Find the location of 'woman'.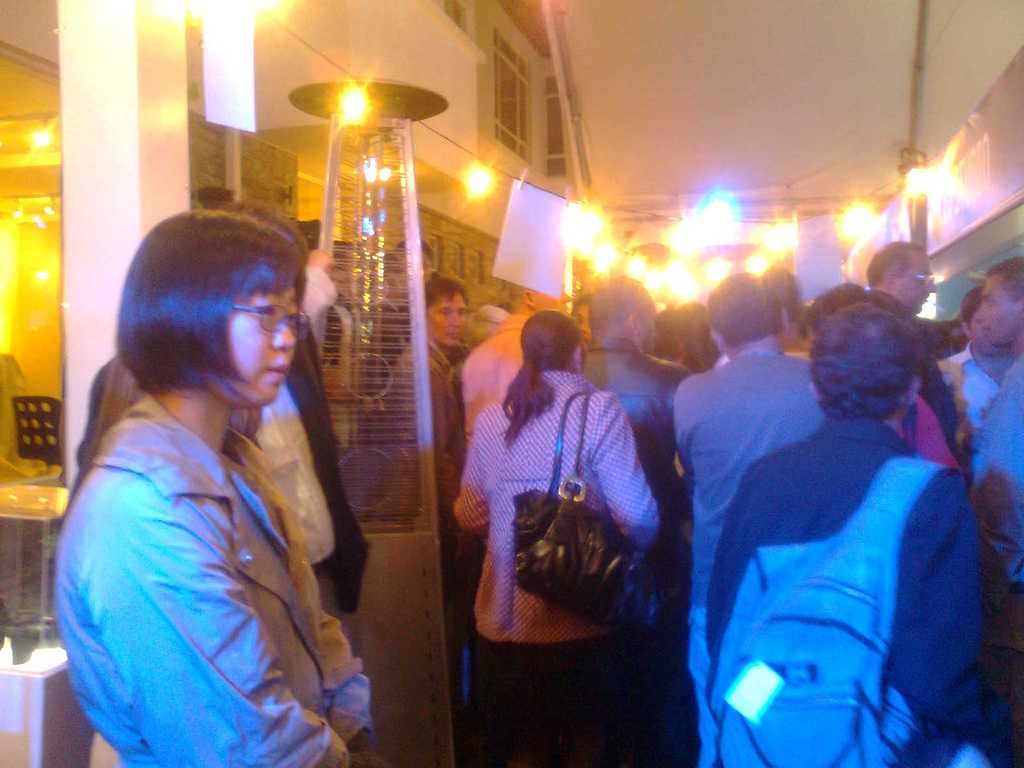
Location: x1=57, y1=208, x2=372, y2=767.
